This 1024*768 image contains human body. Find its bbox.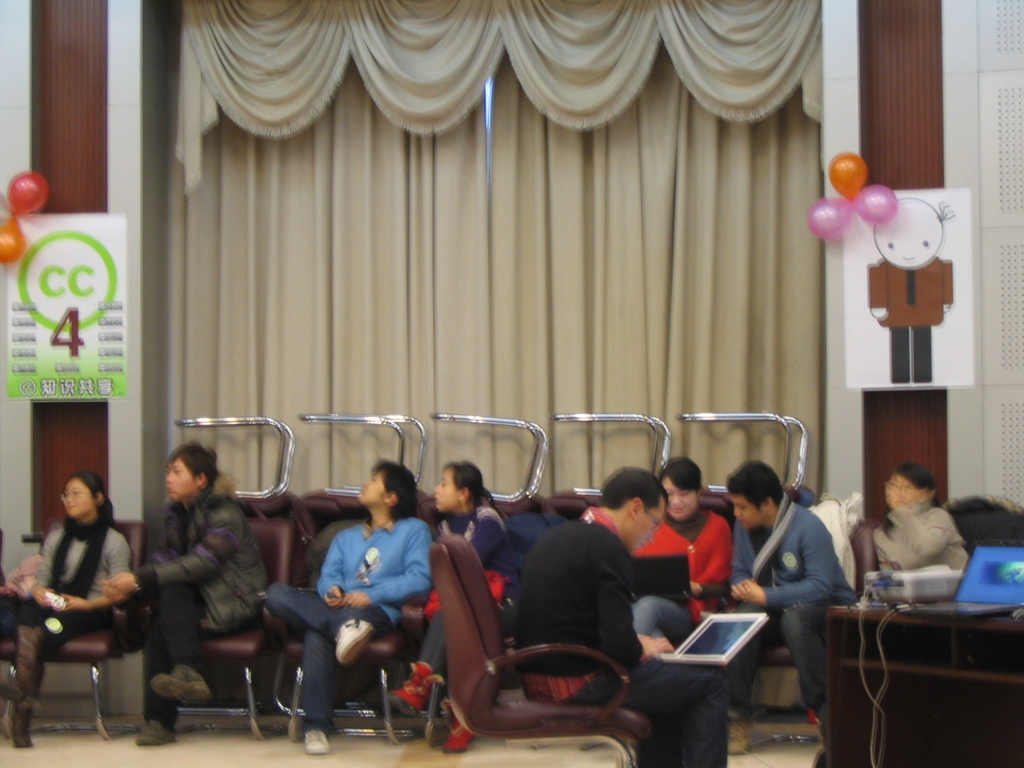
detection(266, 461, 423, 756).
